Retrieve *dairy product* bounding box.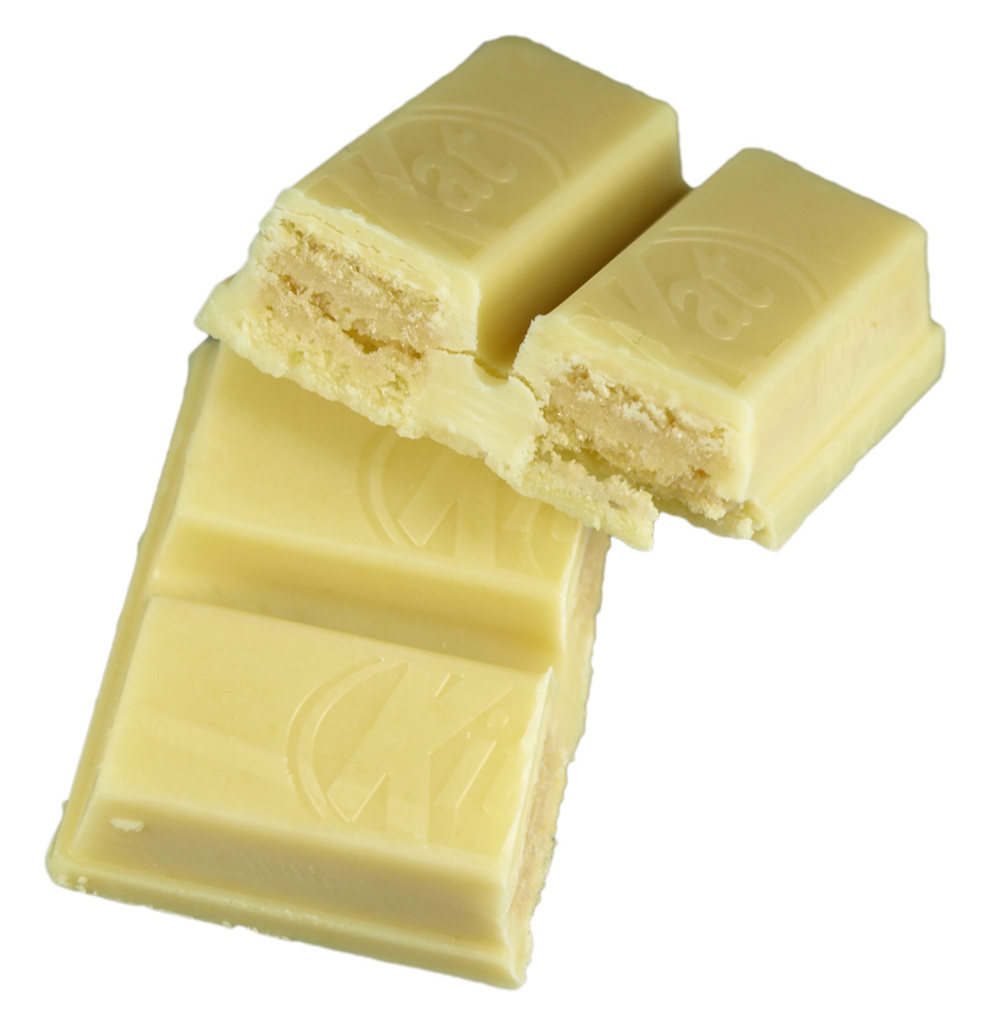
Bounding box: detection(57, 349, 639, 973).
